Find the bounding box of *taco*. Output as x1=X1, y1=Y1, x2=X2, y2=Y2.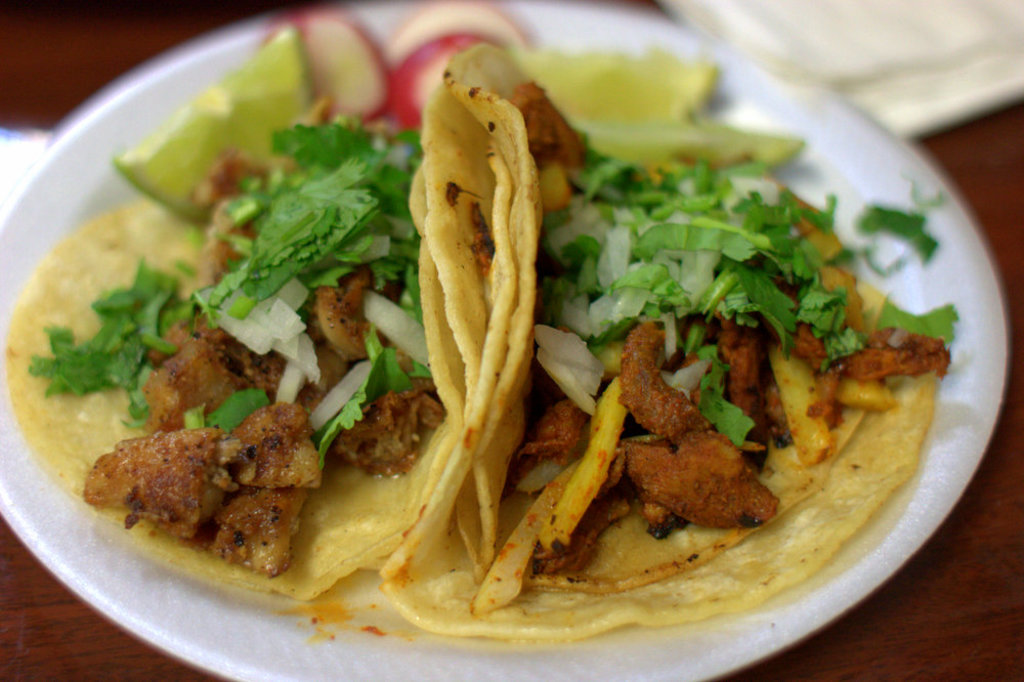
x1=382, y1=30, x2=910, y2=648.
